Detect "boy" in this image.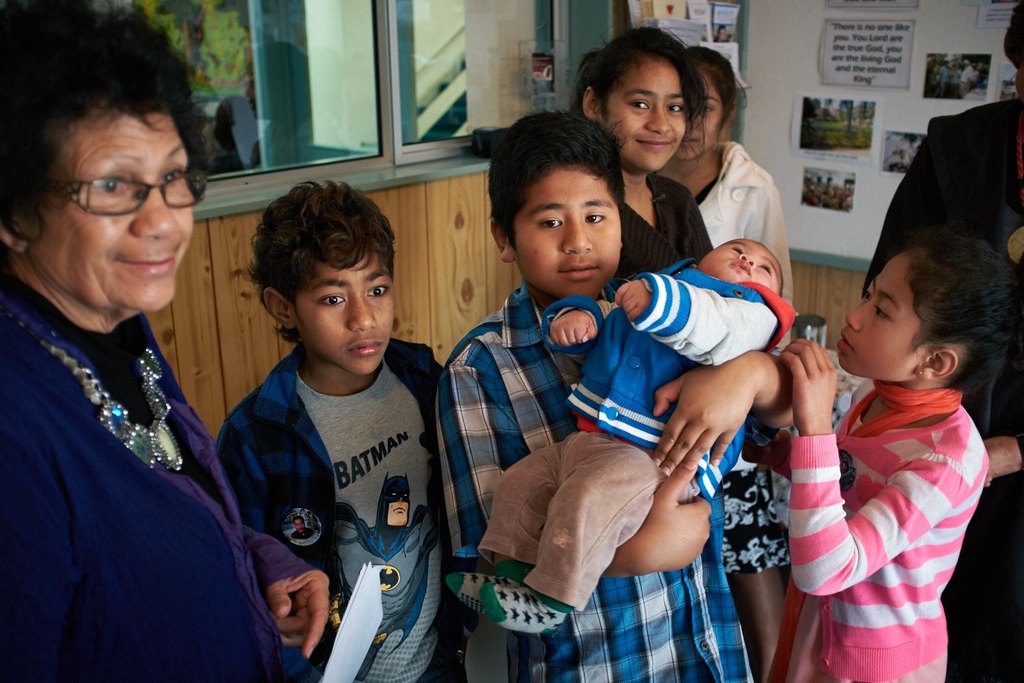
Detection: {"left": 203, "top": 177, "right": 453, "bottom": 663}.
